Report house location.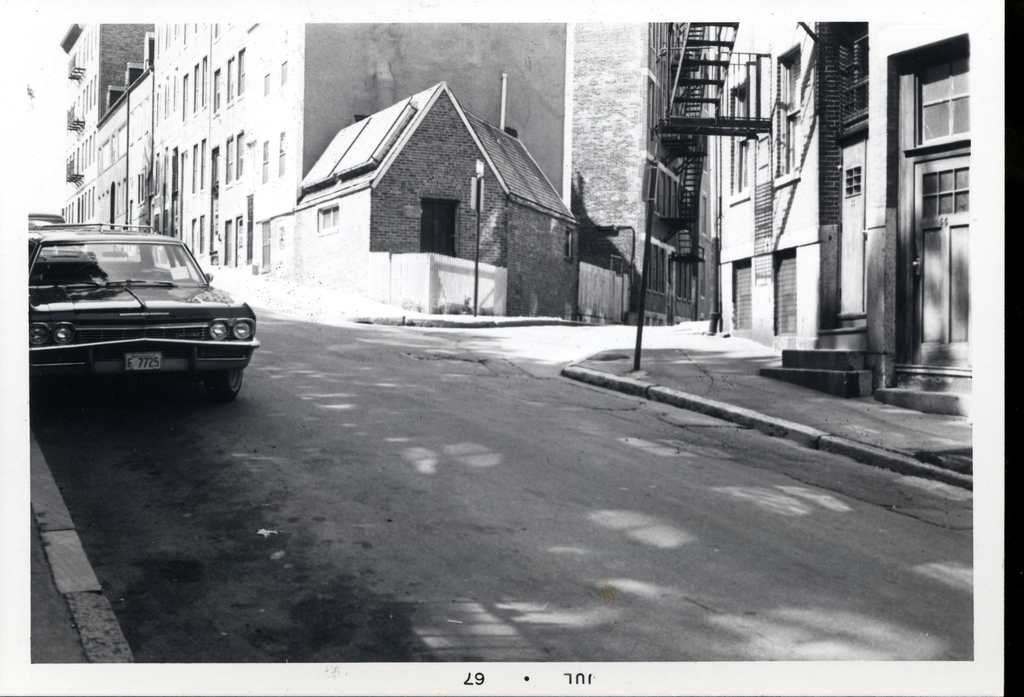
Report: [left=275, top=82, right=584, bottom=316].
